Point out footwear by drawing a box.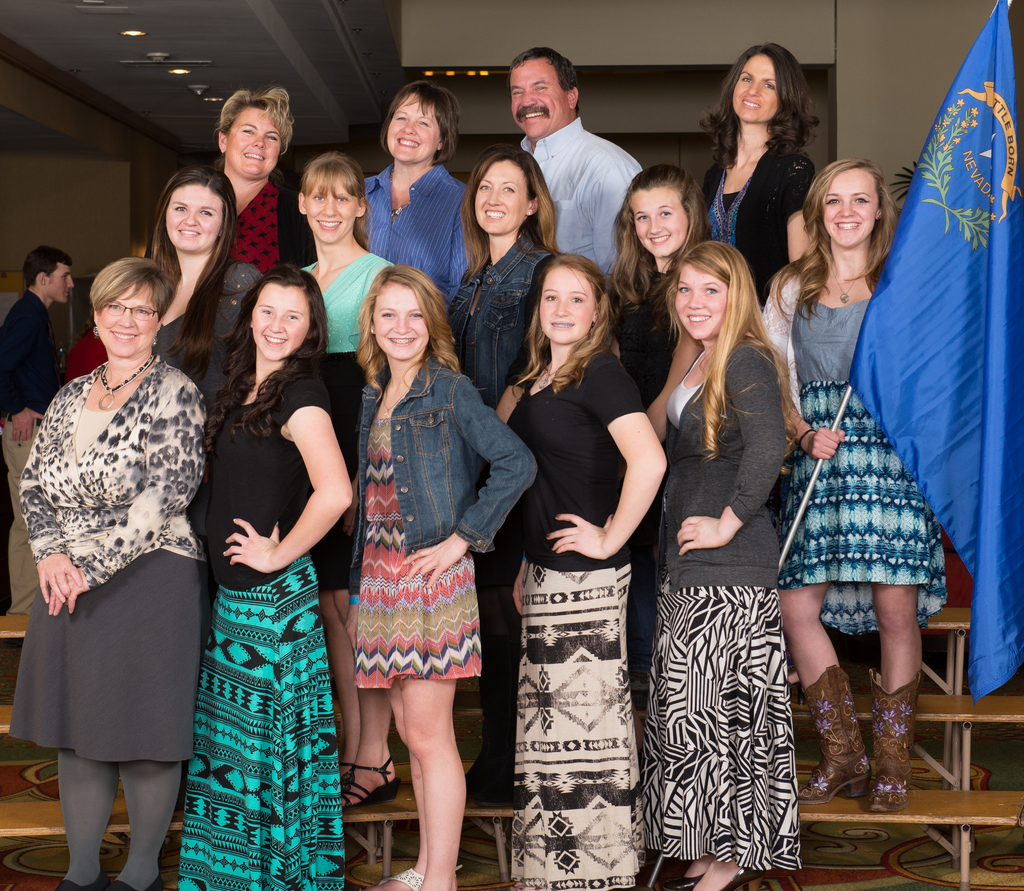
x1=99 y1=873 x2=169 y2=890.
